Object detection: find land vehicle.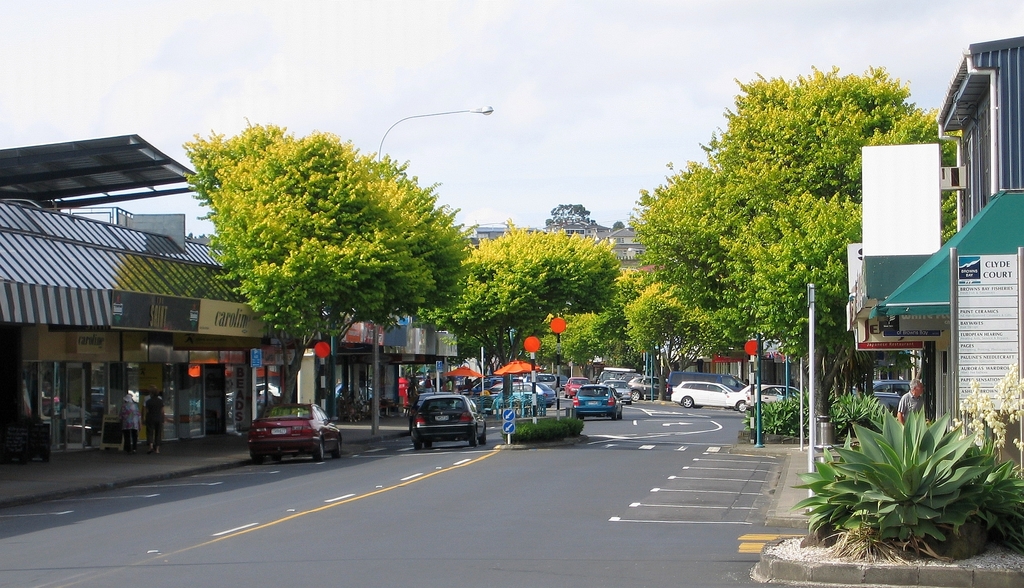
575, 384, 623, 418.
